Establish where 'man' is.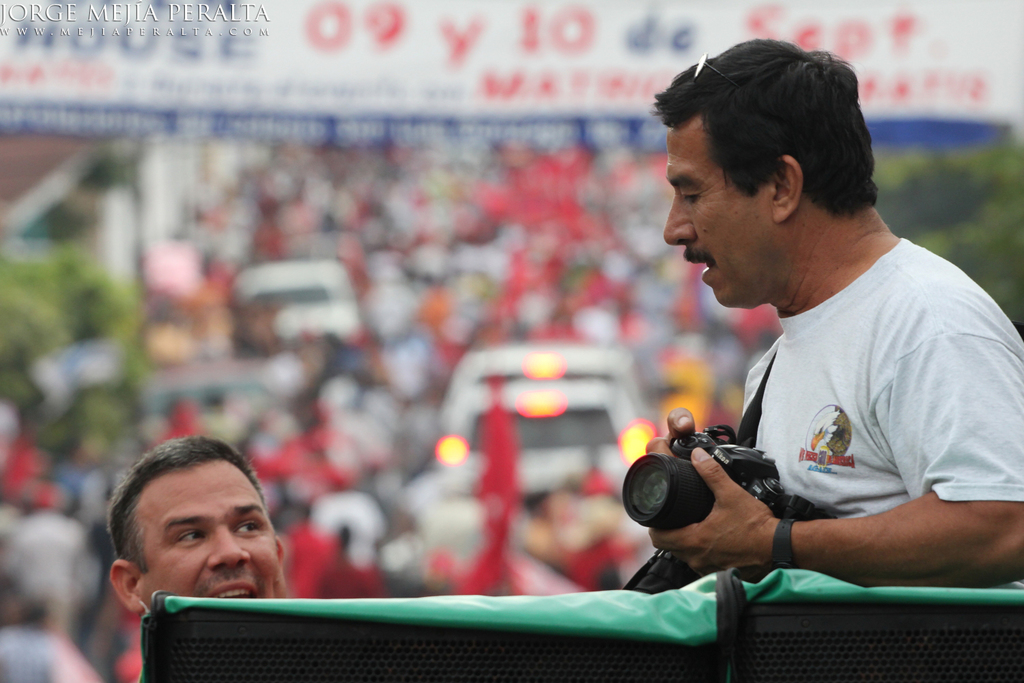
Established at 643, 42, 1023, 579.
